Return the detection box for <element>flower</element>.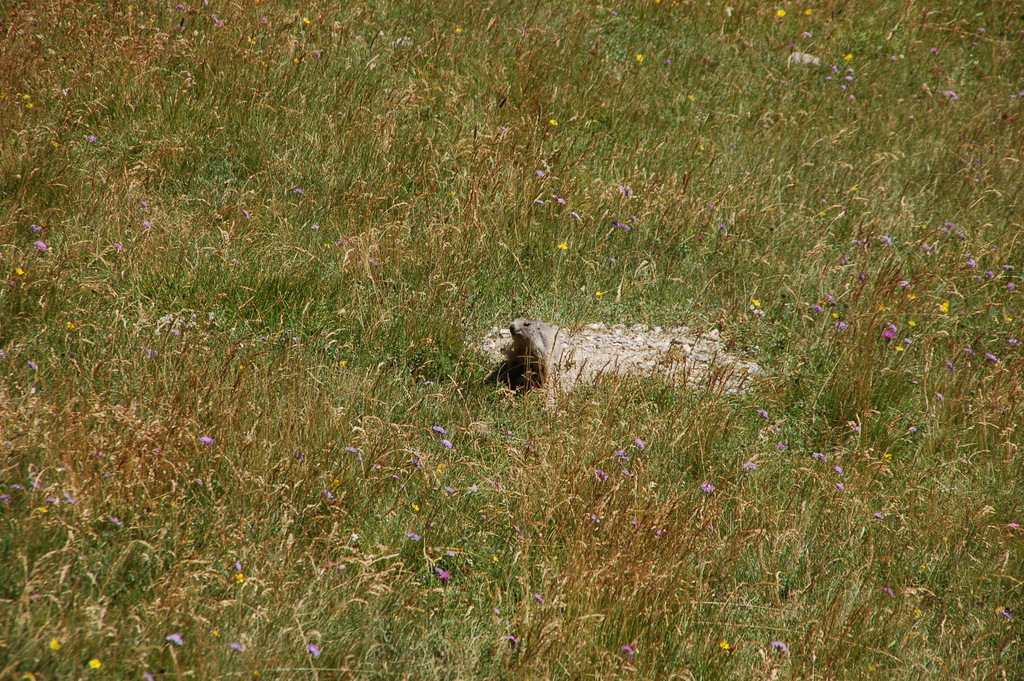
167/632/186/645.
